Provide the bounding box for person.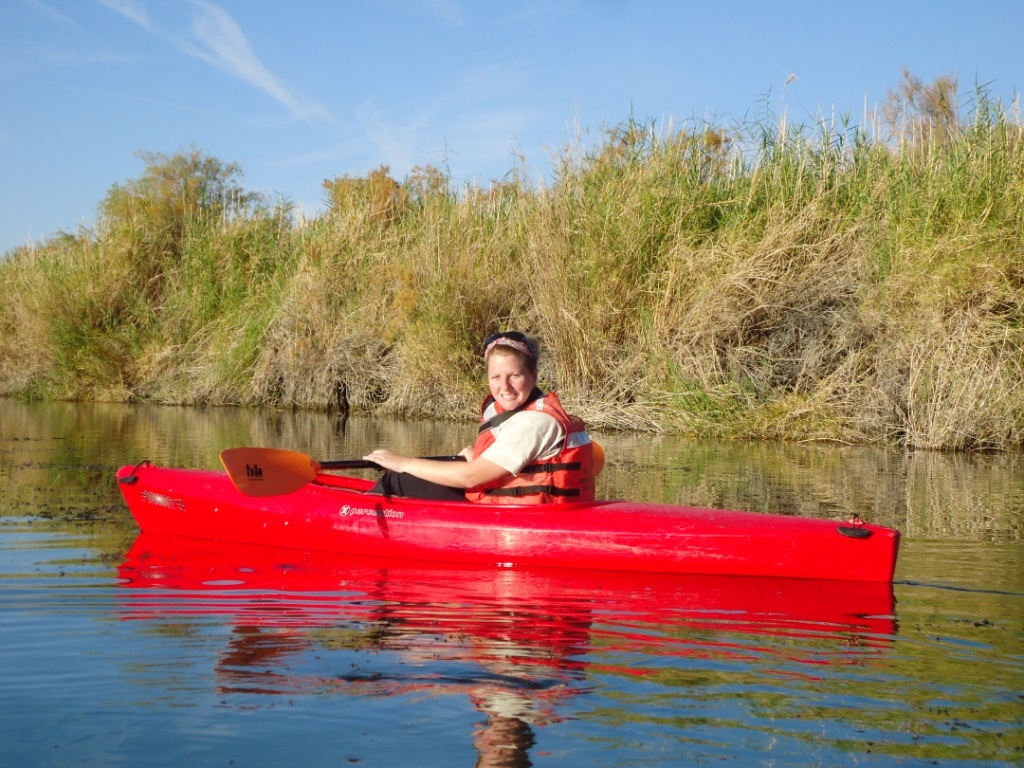
(x1=444, y1=331, x2=597, y2=519).
